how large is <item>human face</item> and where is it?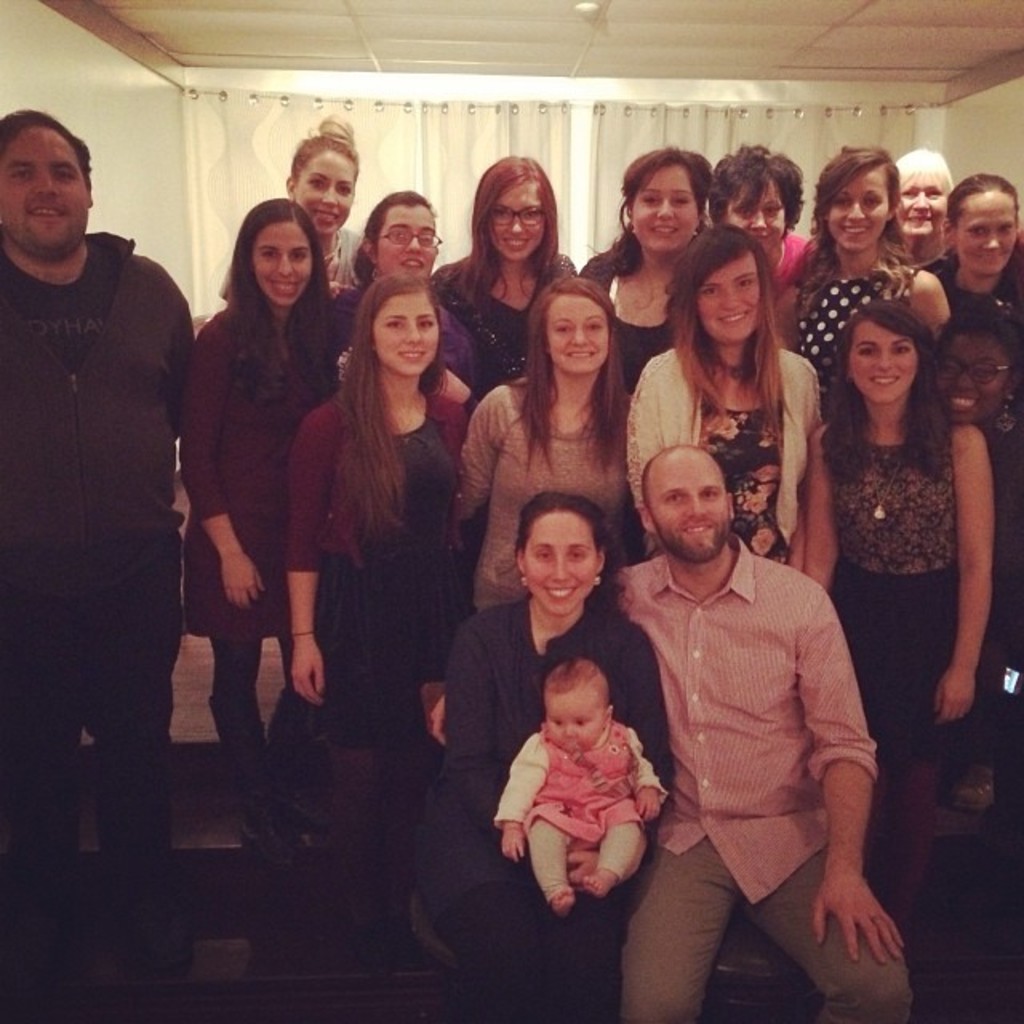
Bounding box: <region>523, 507, 597, 618</region>.
